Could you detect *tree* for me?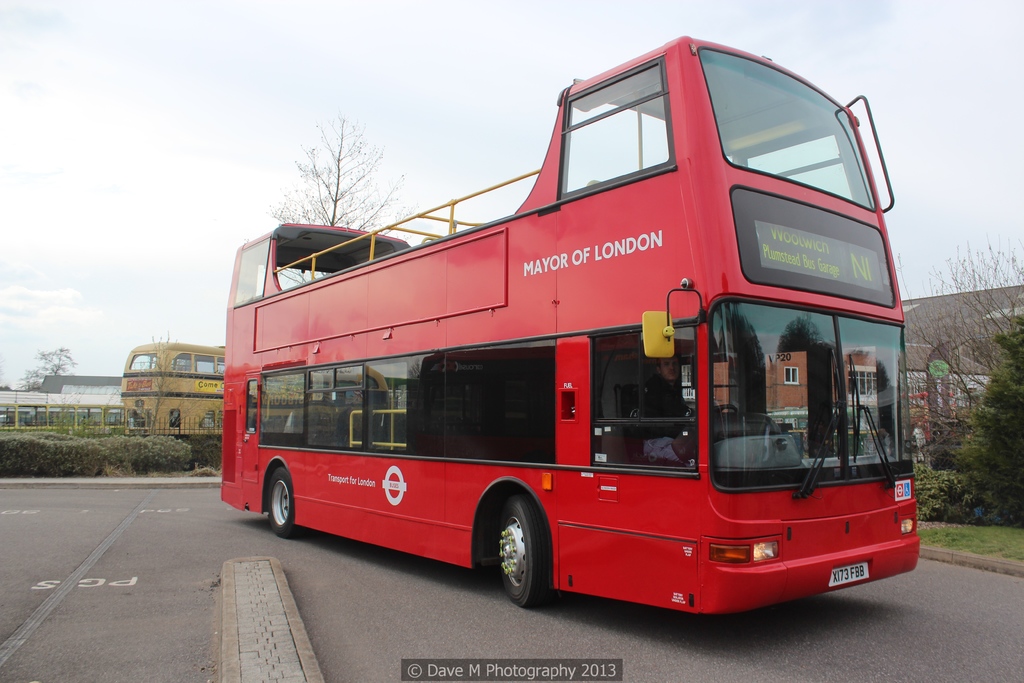
Detection result: pyautogui.locateOnScreen(265, 106, 410, 278).
